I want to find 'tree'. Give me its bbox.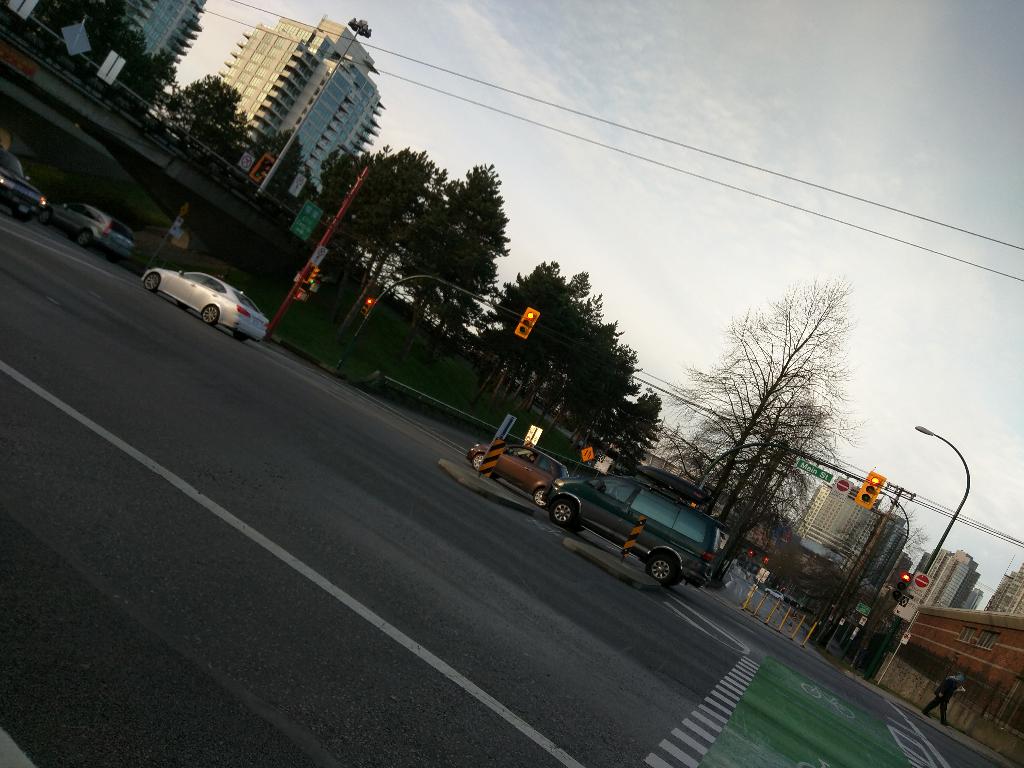
select_region(42, 0, 156, 105).
